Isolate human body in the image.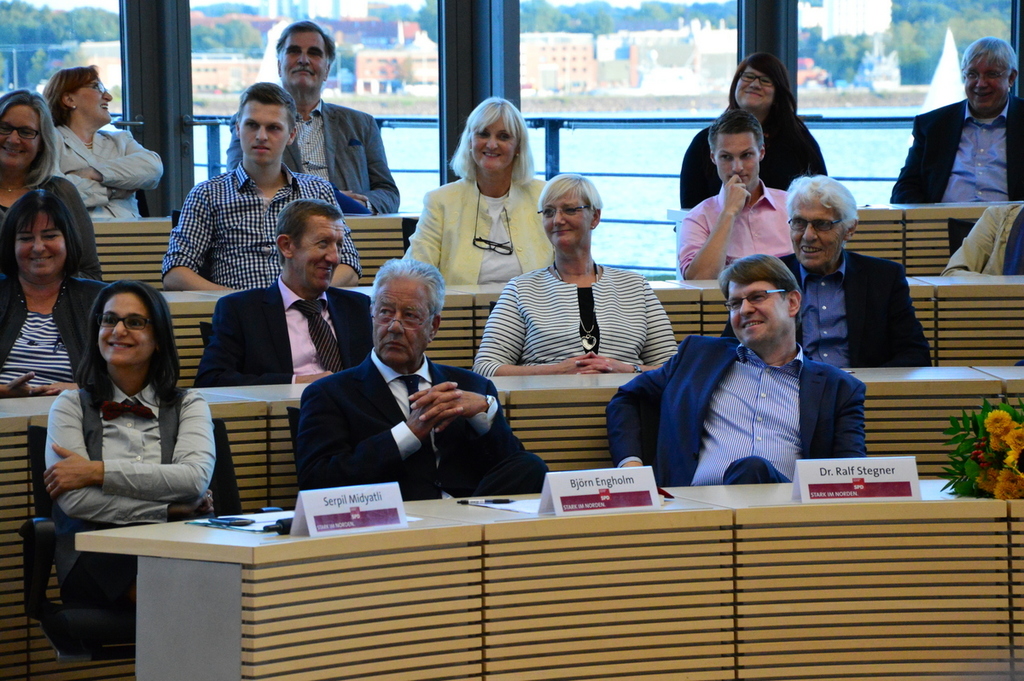
Isolated region: BBox(198, 201, 371, 381).
